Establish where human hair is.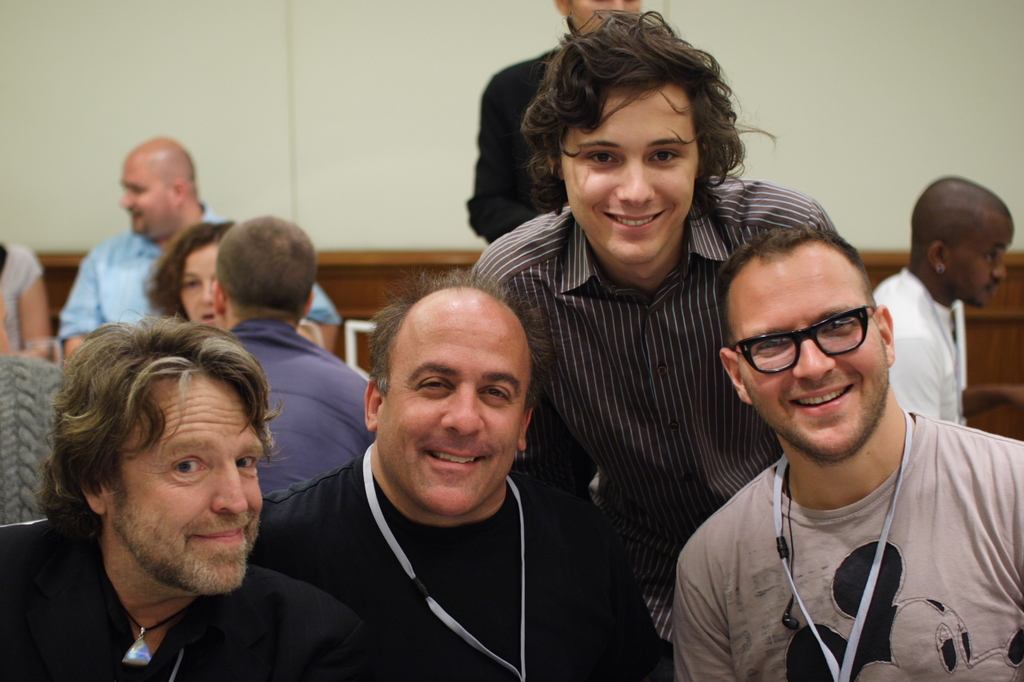
Established at <box>910,176,1012,269</box>.
